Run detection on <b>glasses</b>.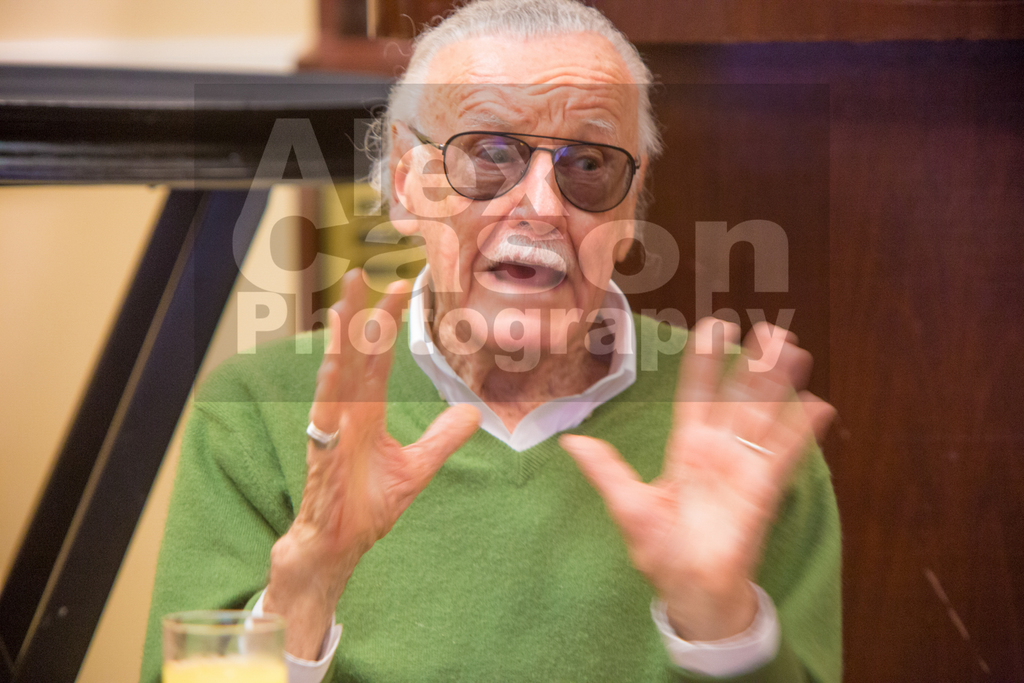
Result: detection(391, 119, 657, 210).
